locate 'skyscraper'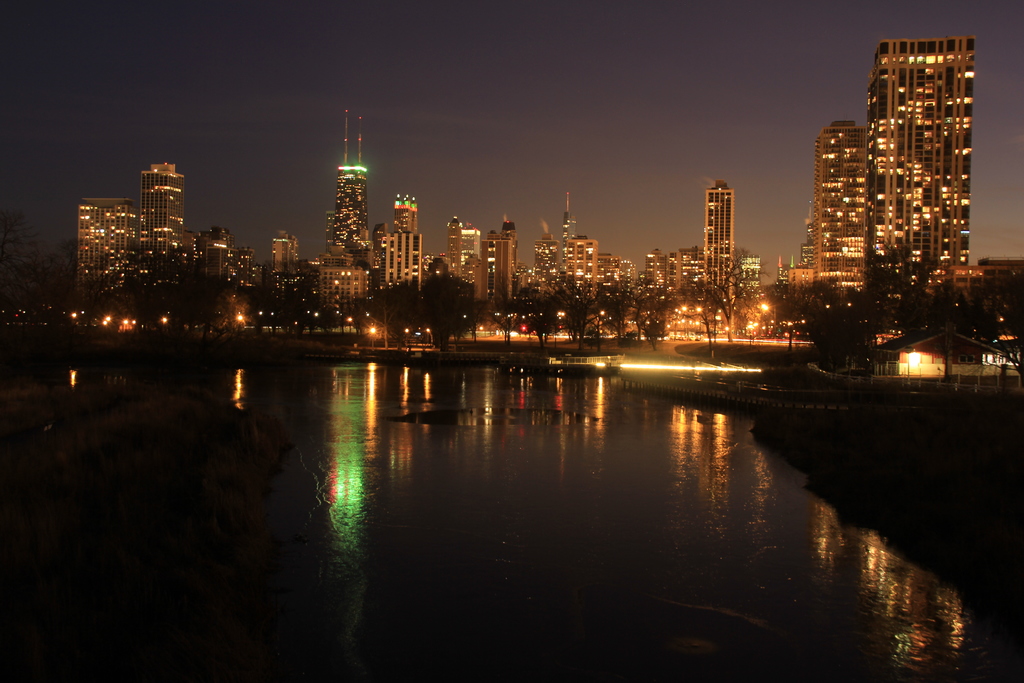
pyautogui.locateOnScreen(76, 201, 134, 313)
